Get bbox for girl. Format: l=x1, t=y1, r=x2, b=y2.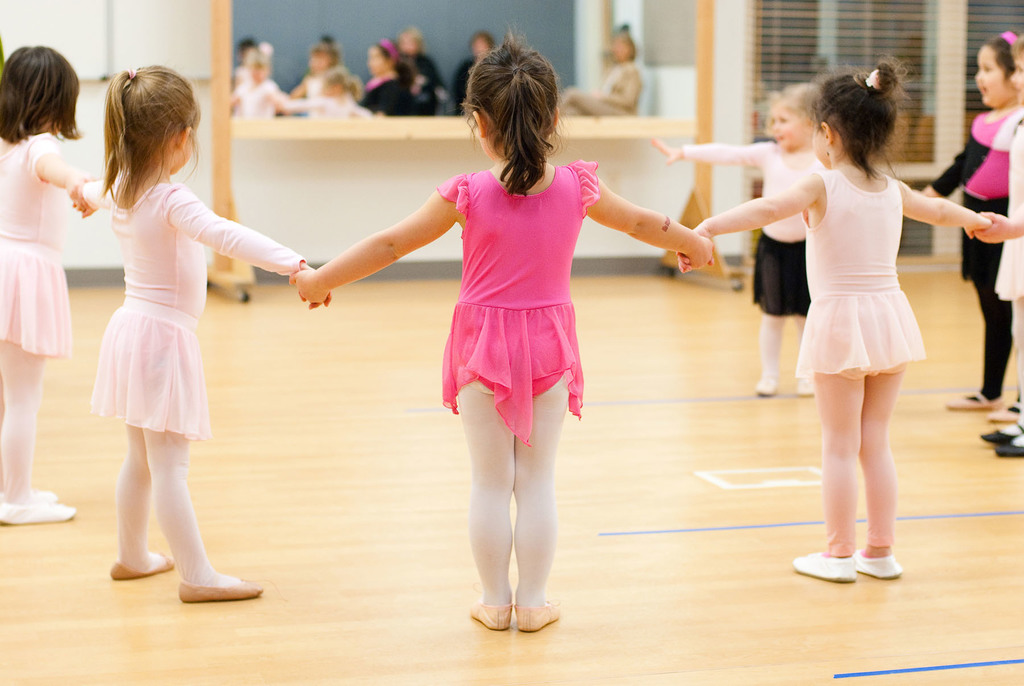
l=680, t=60, r=993, b=581.
